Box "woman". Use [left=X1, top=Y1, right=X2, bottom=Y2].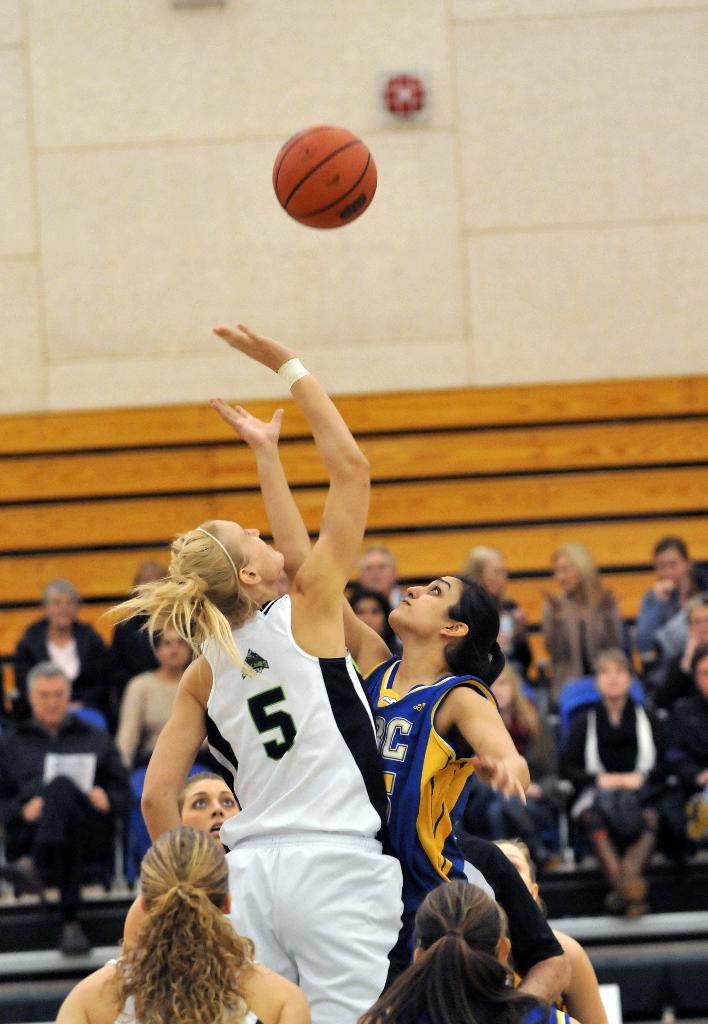
[left=353, top=881, right=581, bottom=1023].
